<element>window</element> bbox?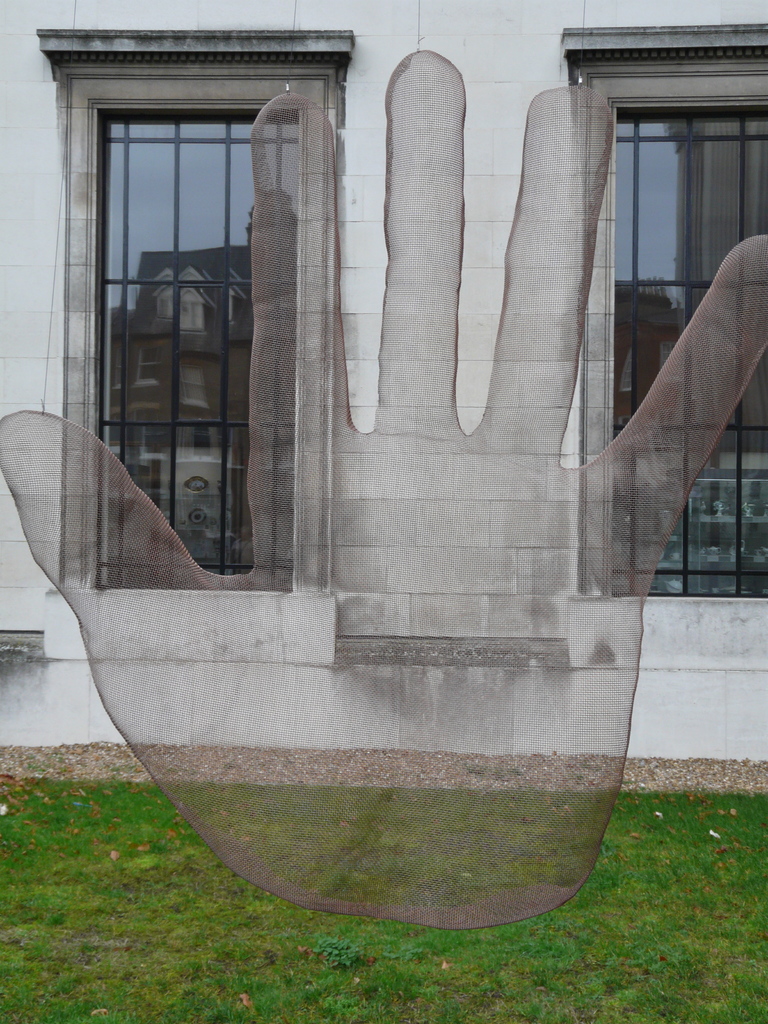
(x1=576, y1=56, x2=767, y2=597)
